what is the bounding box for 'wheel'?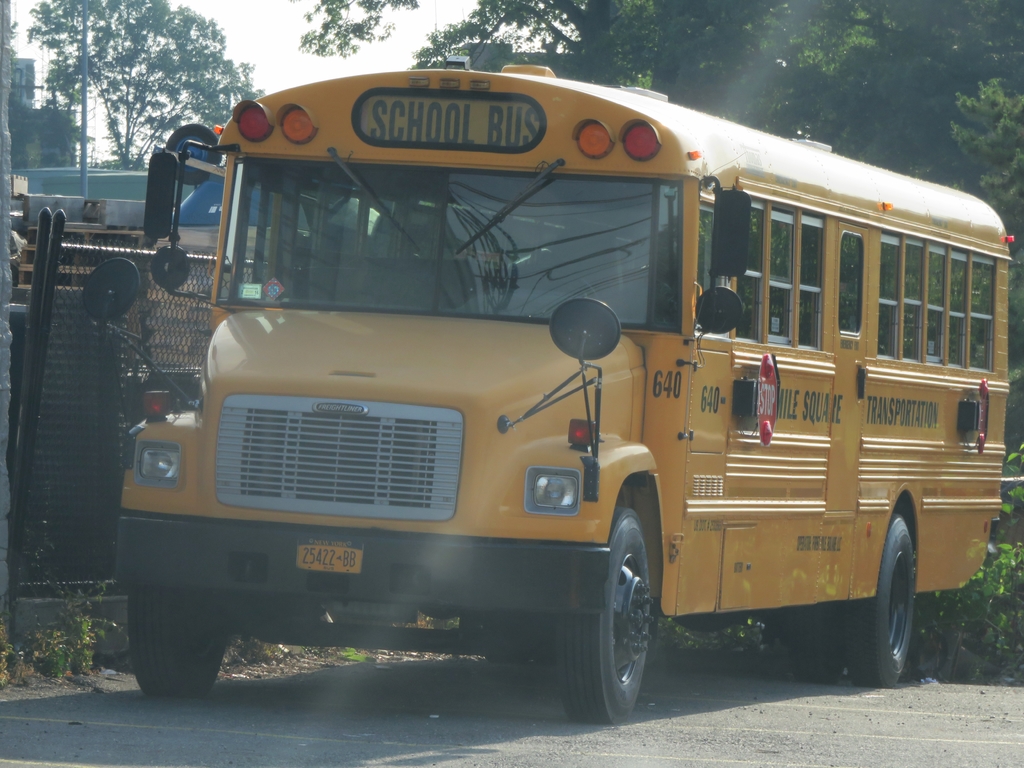
detection(846, 511, 916, 688).
